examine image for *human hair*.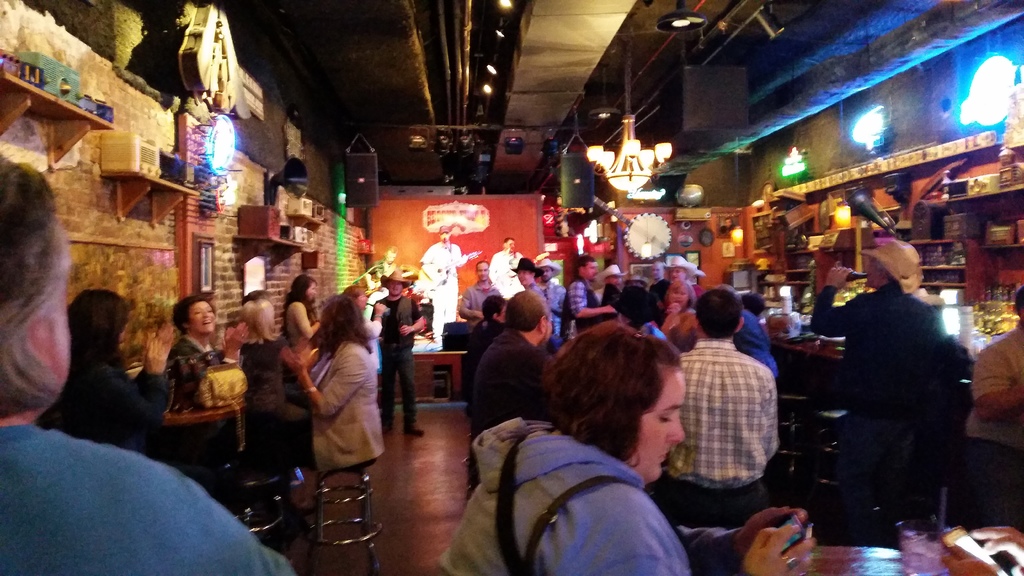
Examination result: pyautogui.locateOnScreen(502, 237, 513, 246).
